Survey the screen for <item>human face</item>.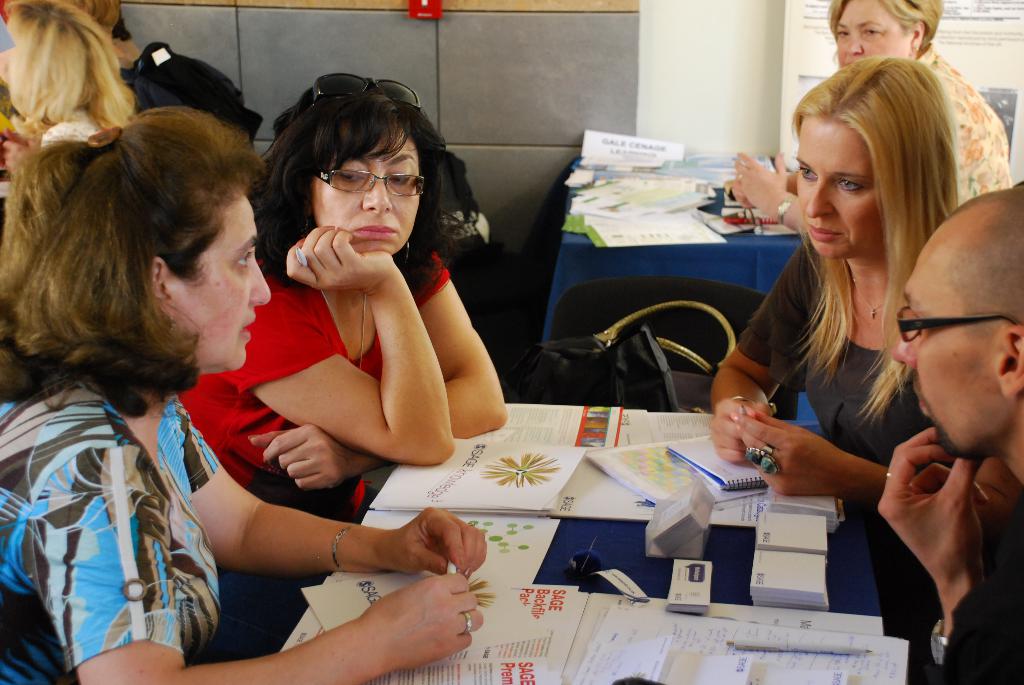
Survey found: (left=168, top=194, right=268, bottom=368).
